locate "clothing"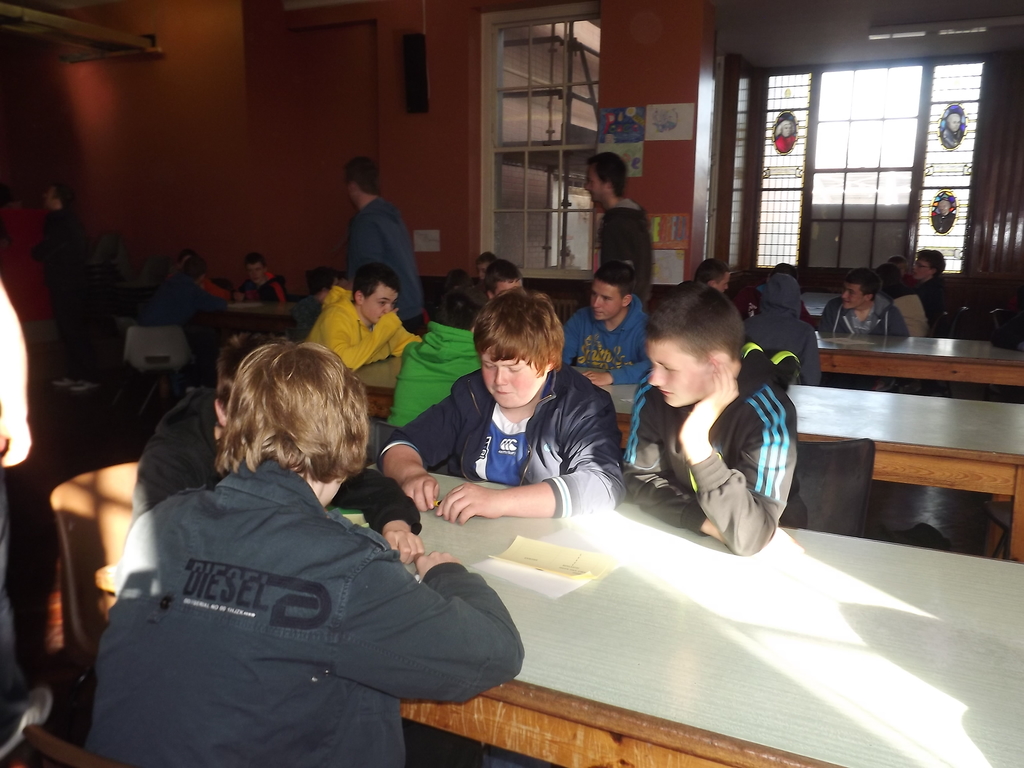
[x1=821, y1=295, x2=909, y2=341]
